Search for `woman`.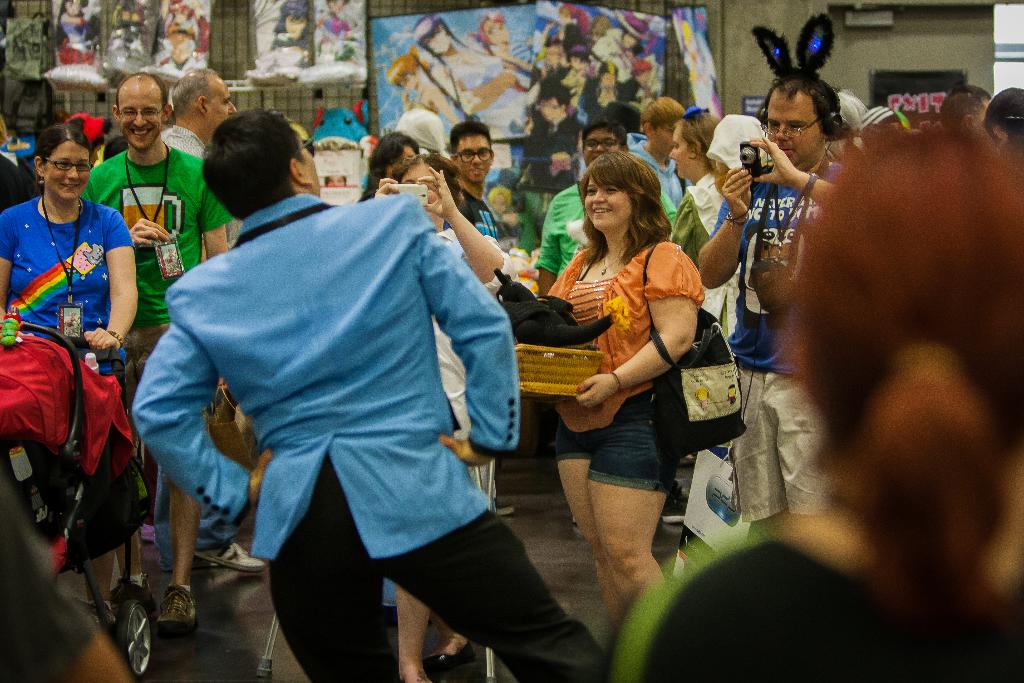
Found at box=[367, 154, 519, 682].
